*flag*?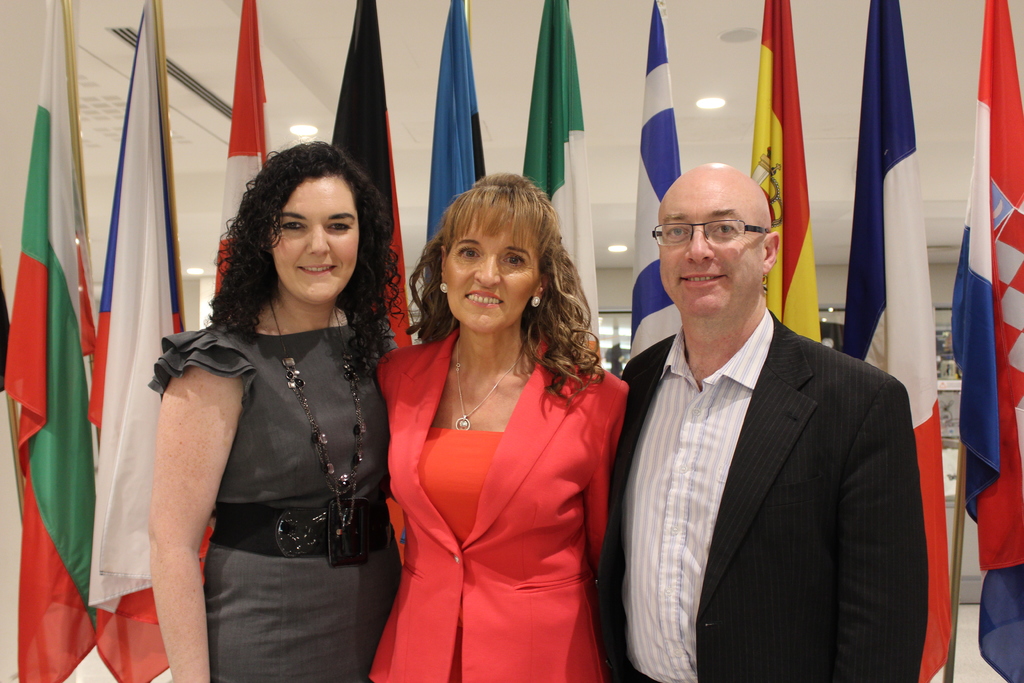
locate(416, 0, 490, 344)
